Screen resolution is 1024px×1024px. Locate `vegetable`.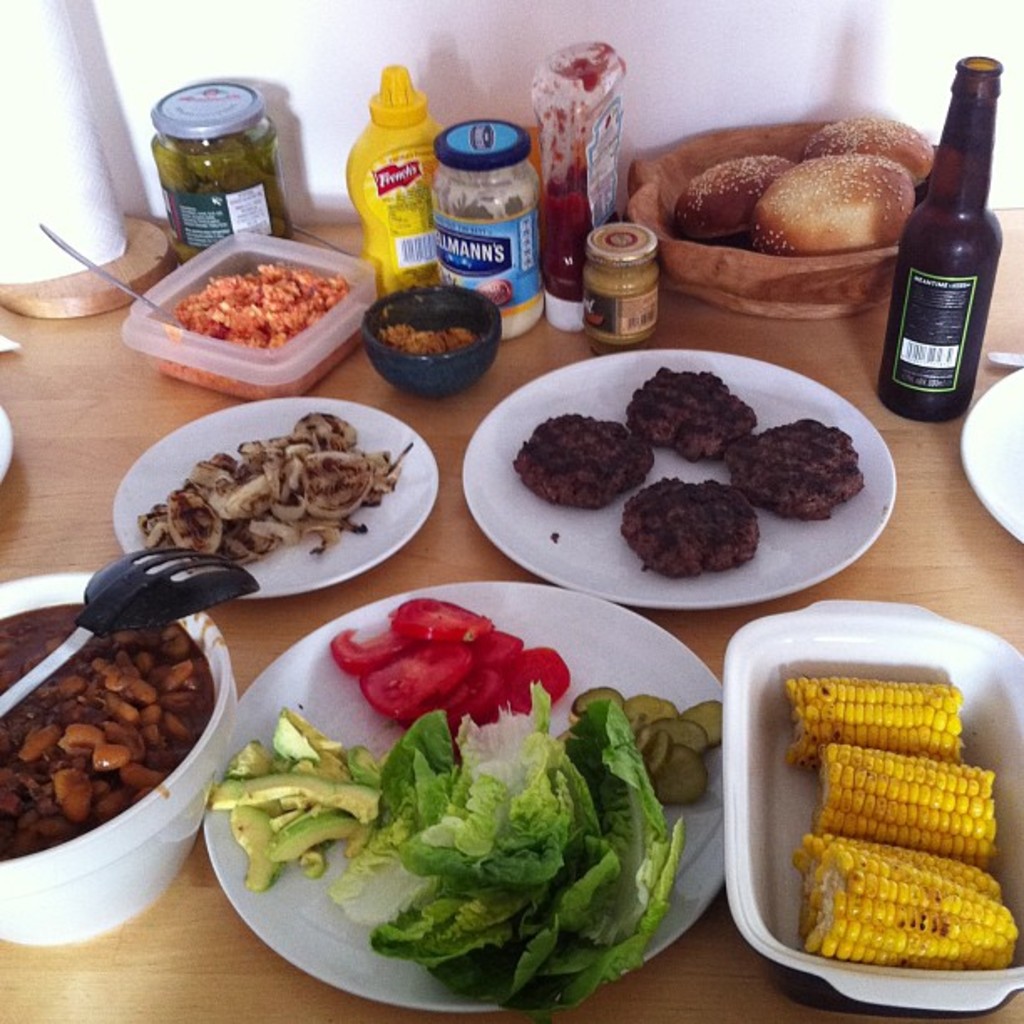
rect(796, 835, 1012, 970).
